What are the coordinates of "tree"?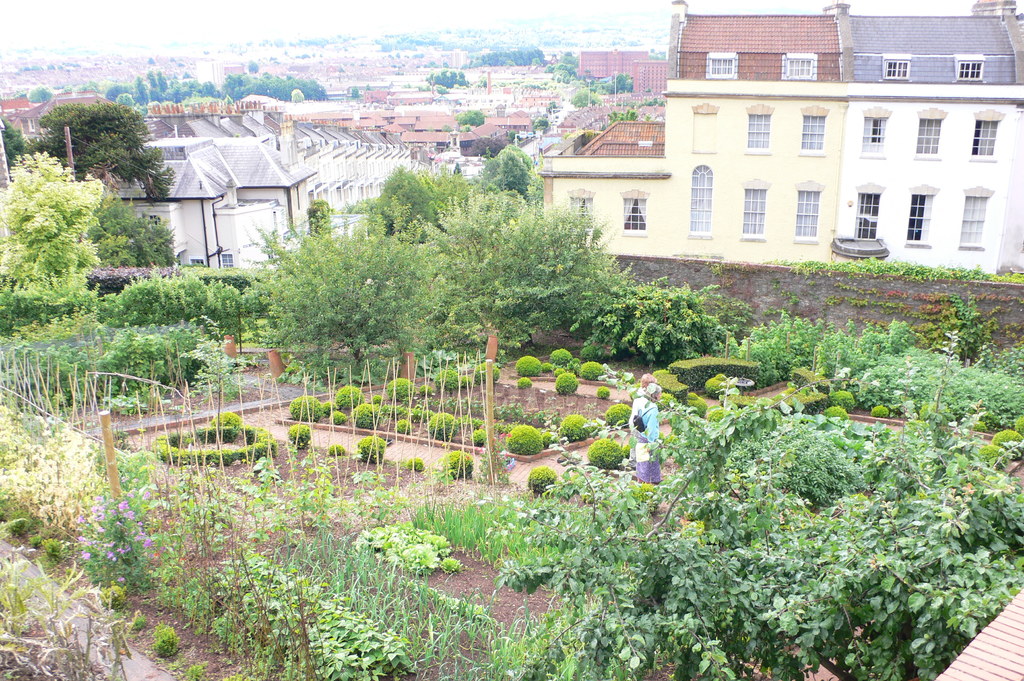
33,95,184,196.
